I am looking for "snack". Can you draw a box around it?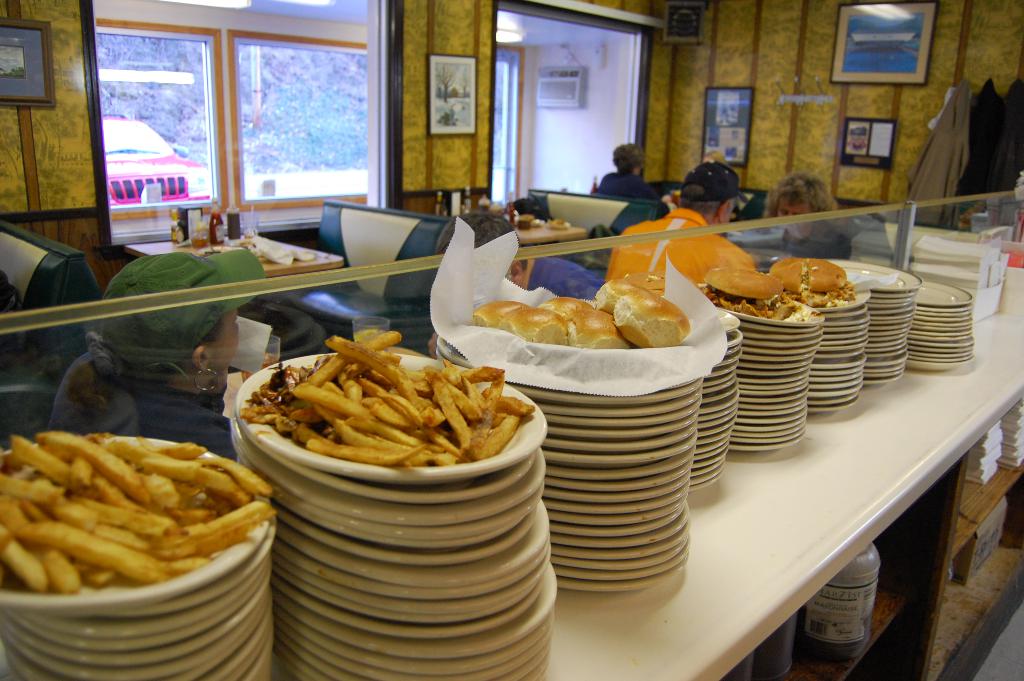
Sure, the bounding box is l=769, t=252, r=860, b=311.
